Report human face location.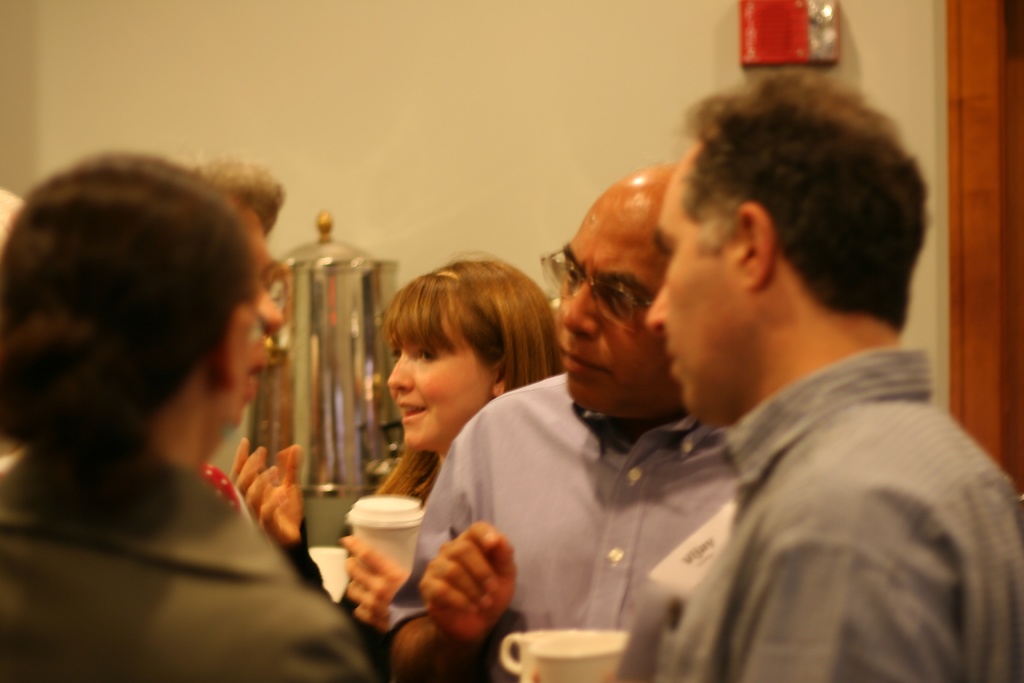
Report: [551,188,682,421].
